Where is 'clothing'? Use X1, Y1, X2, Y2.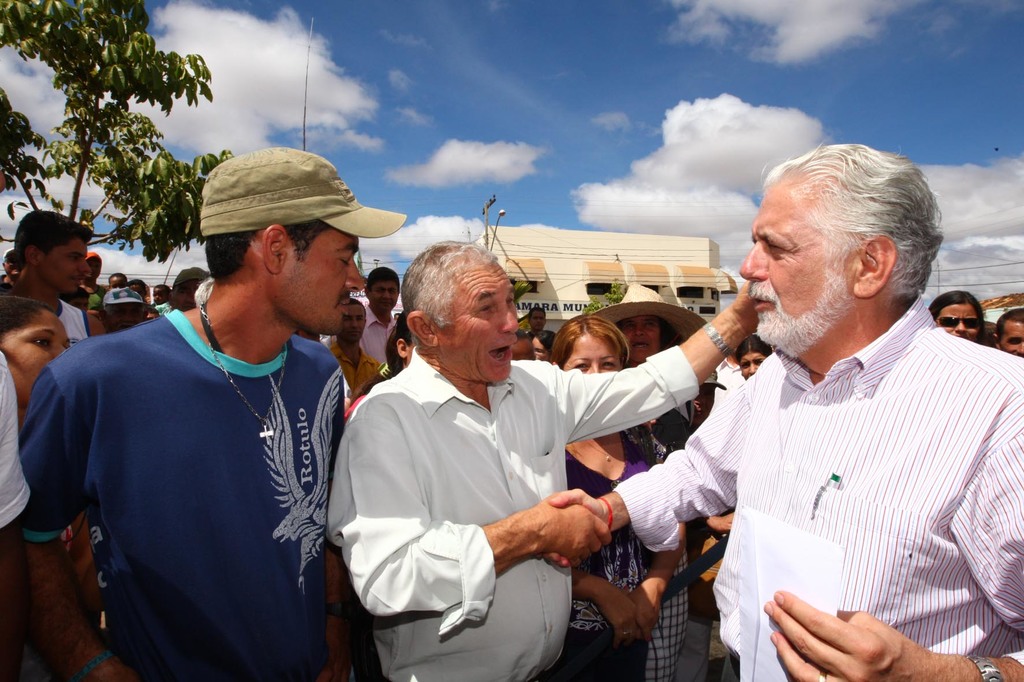
6, 303, 343, 681.
